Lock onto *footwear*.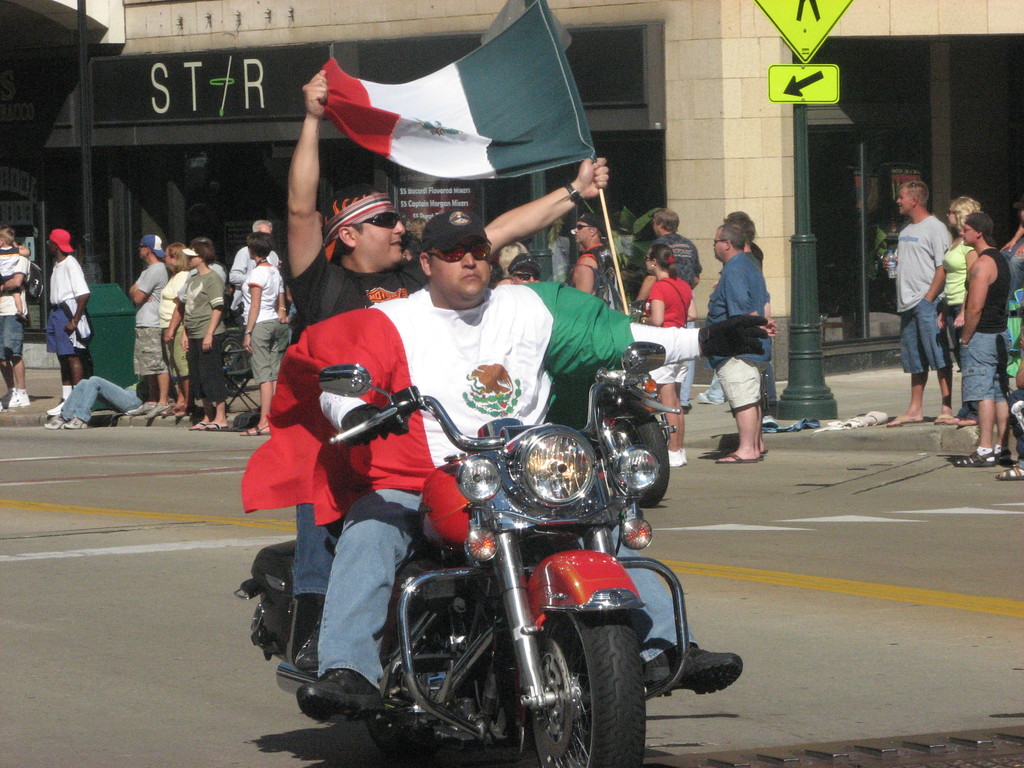
Locked: {"left": 145, "top": 402, "right": 165, "bottom": 422}.
